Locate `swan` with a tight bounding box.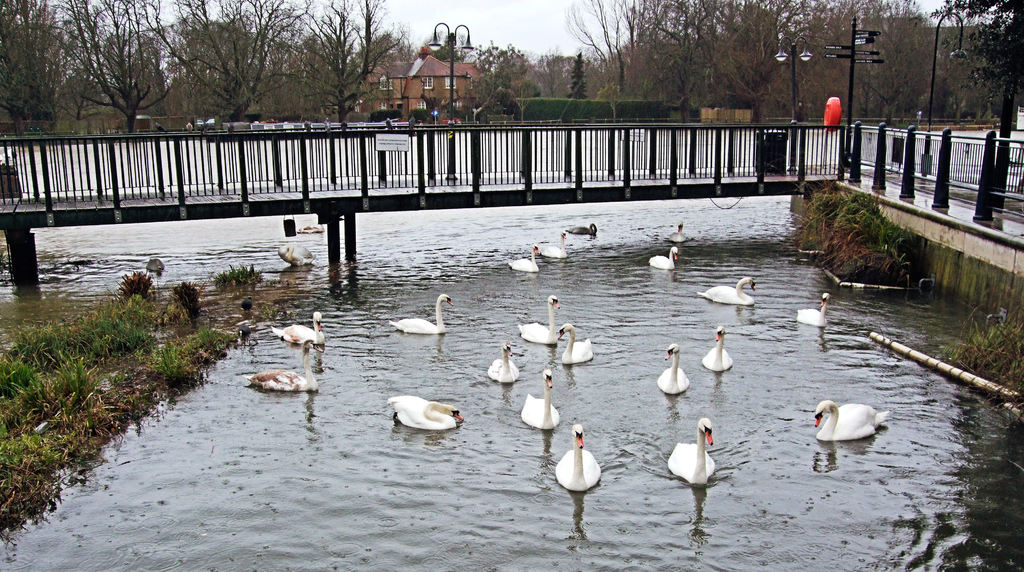
(811, 389, 893, 447).
